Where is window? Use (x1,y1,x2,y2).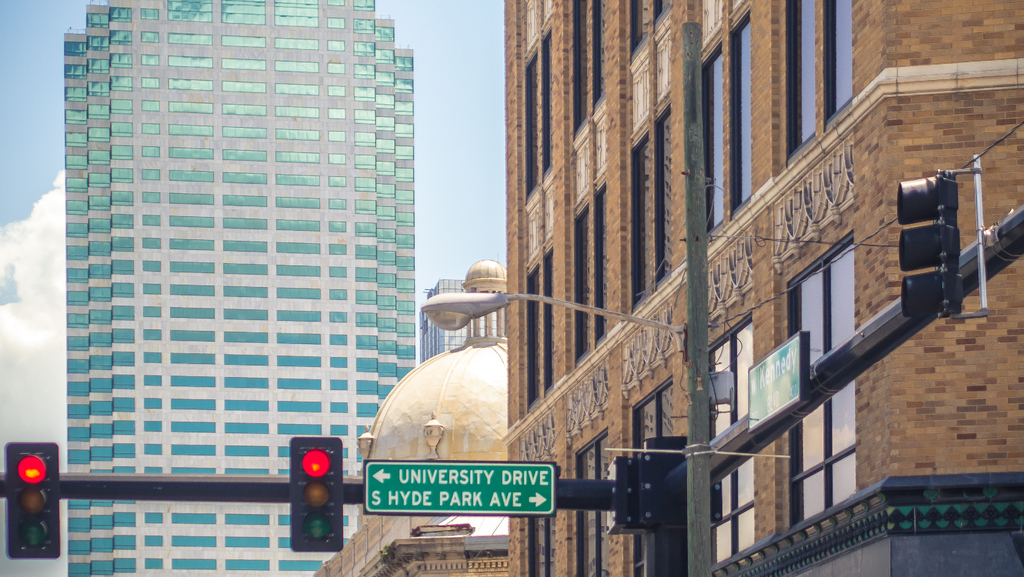
(783,237,860,523).
